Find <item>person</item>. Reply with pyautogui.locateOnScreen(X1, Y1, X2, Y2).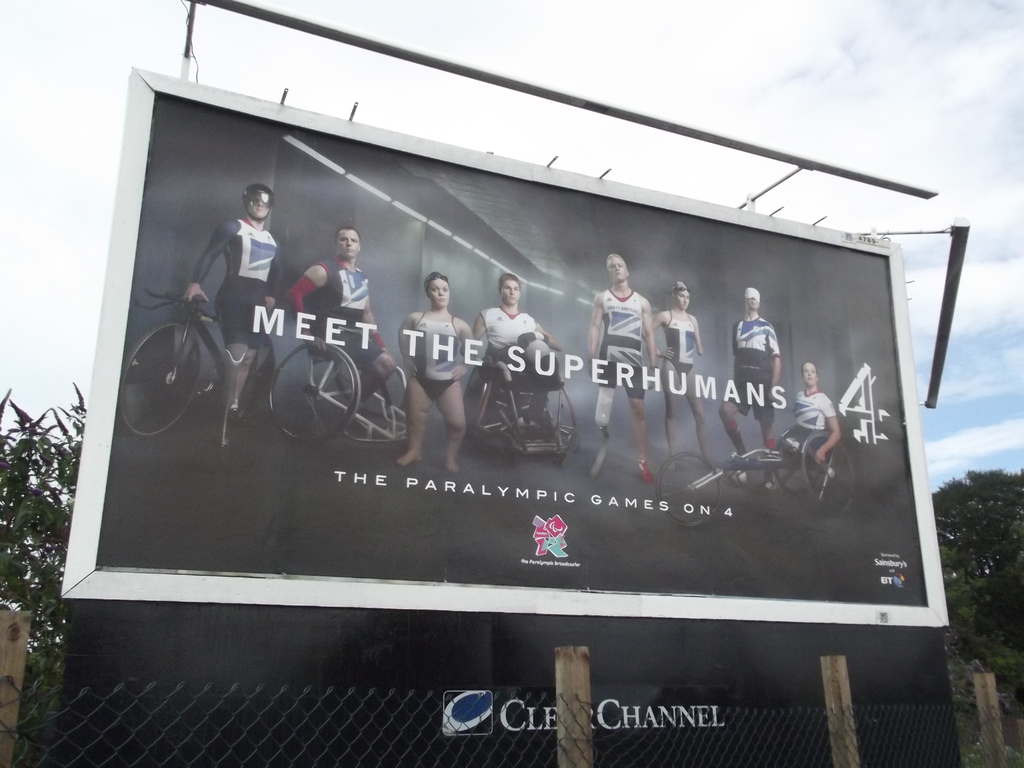
pyautogui.locateOnScreen(184, 182, 282, 452).
